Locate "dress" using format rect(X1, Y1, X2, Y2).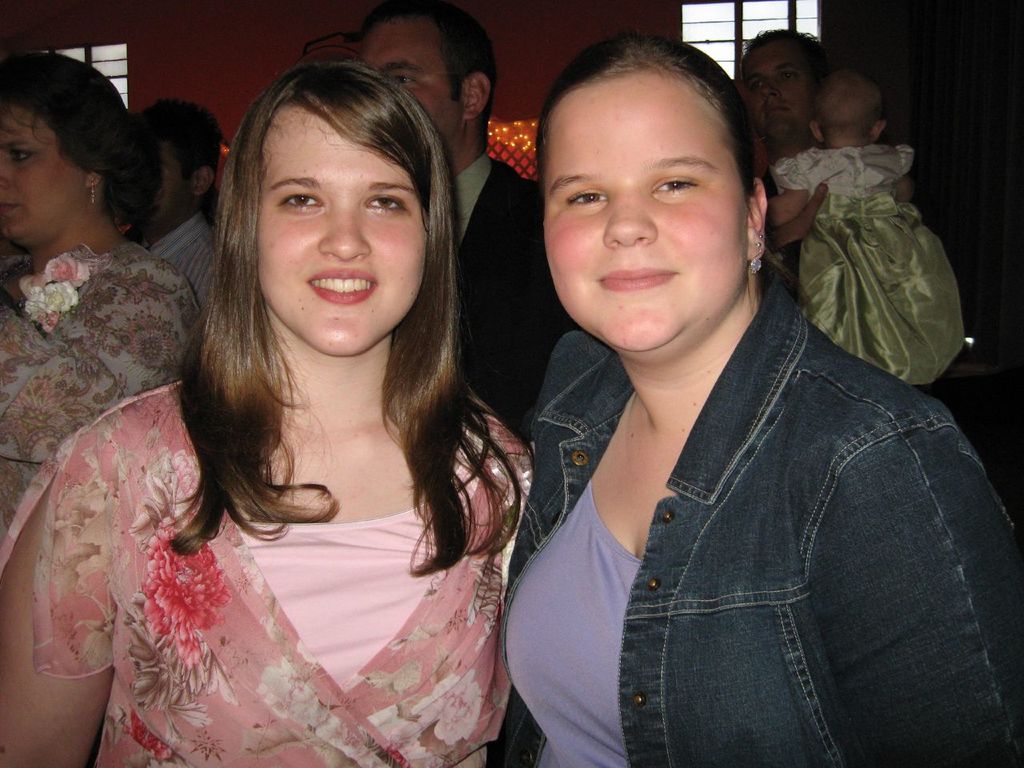
rect(767, 145, 966, 385).
